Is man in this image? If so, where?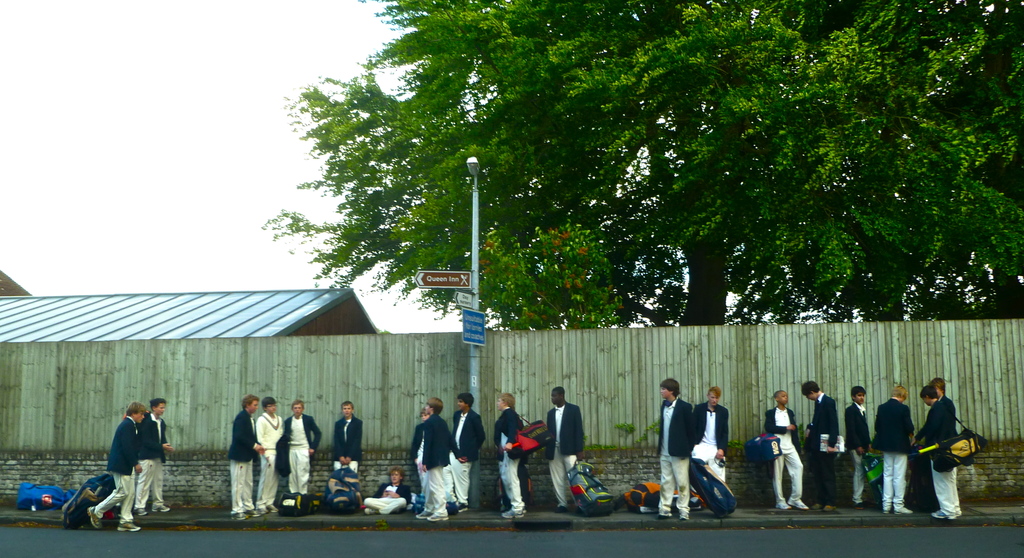
Yes, at (x1=445, y1=390, x2=480, y2=509).
